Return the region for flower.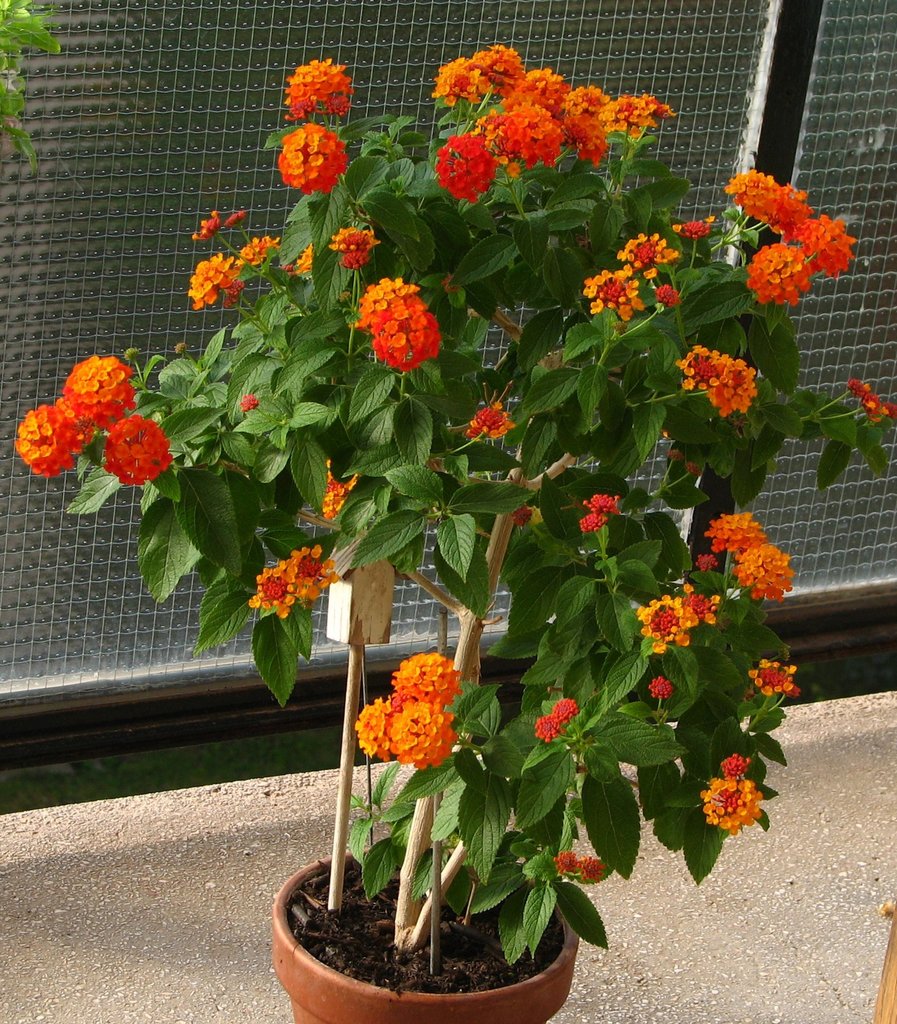
region(346, 695, 390, 762).
